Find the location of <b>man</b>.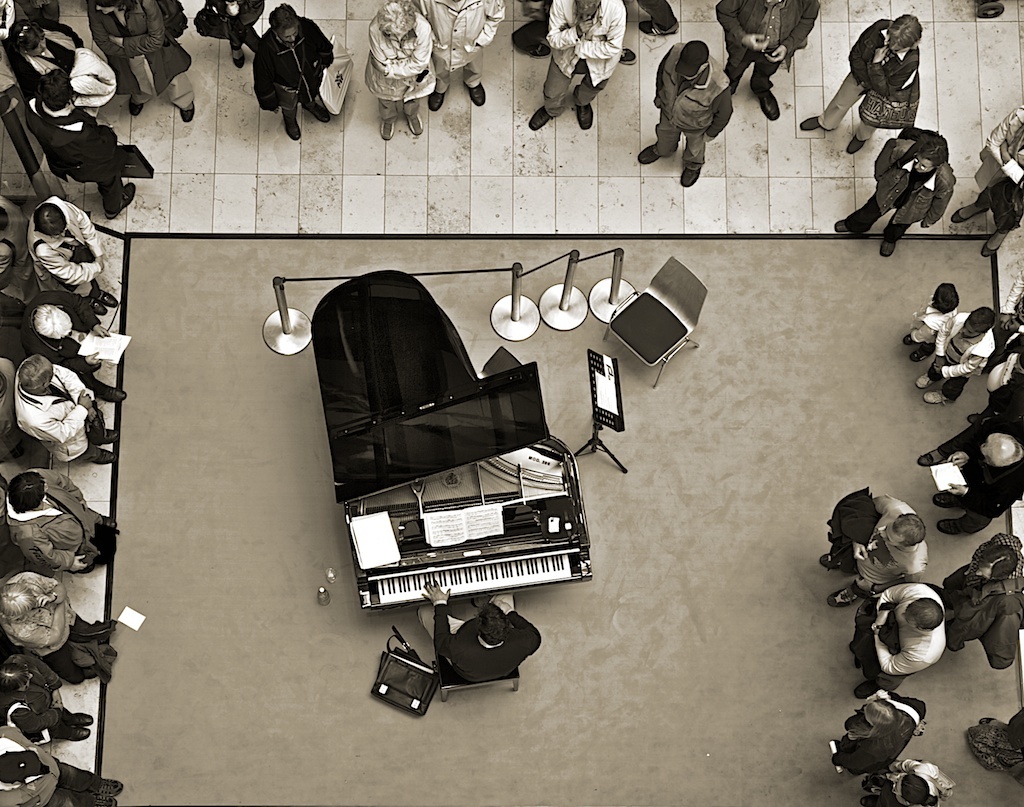
Location: select_region(813, 495, 934, 620).
